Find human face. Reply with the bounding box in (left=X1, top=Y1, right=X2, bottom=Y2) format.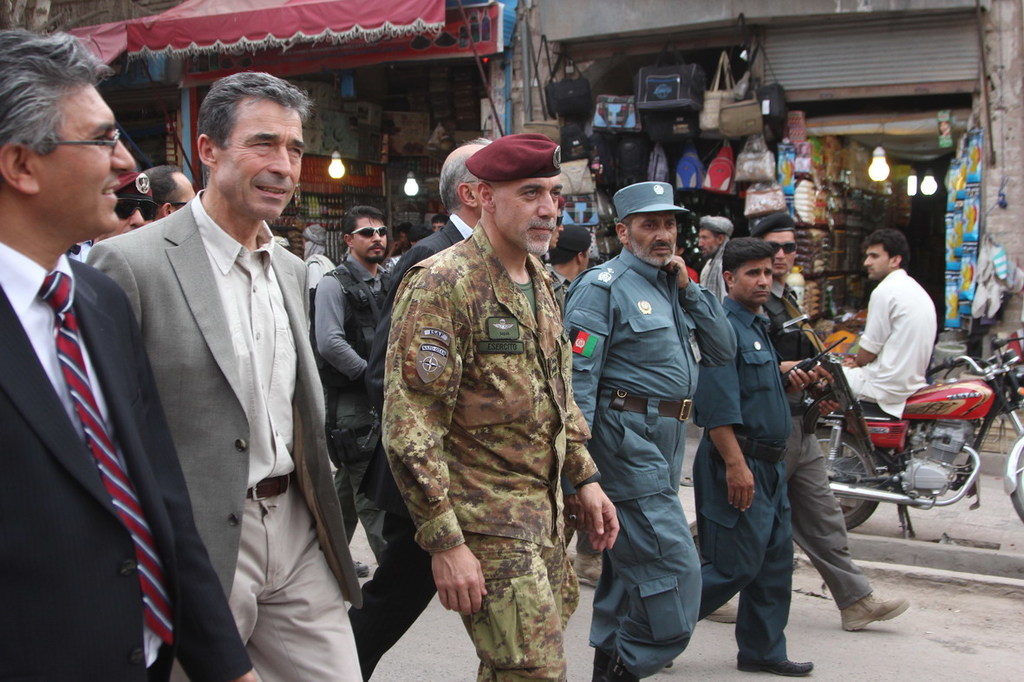
(left=862, top=247, right=891, bottom=282).
